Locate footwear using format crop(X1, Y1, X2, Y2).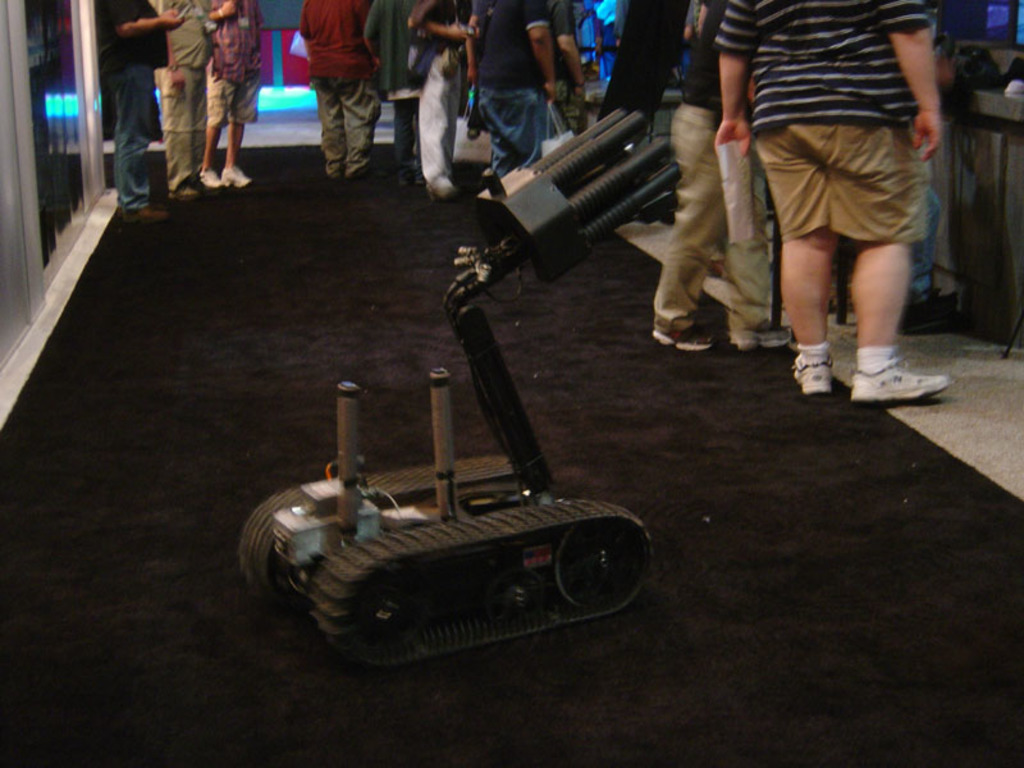
crop(786, 348, 827, 392).
